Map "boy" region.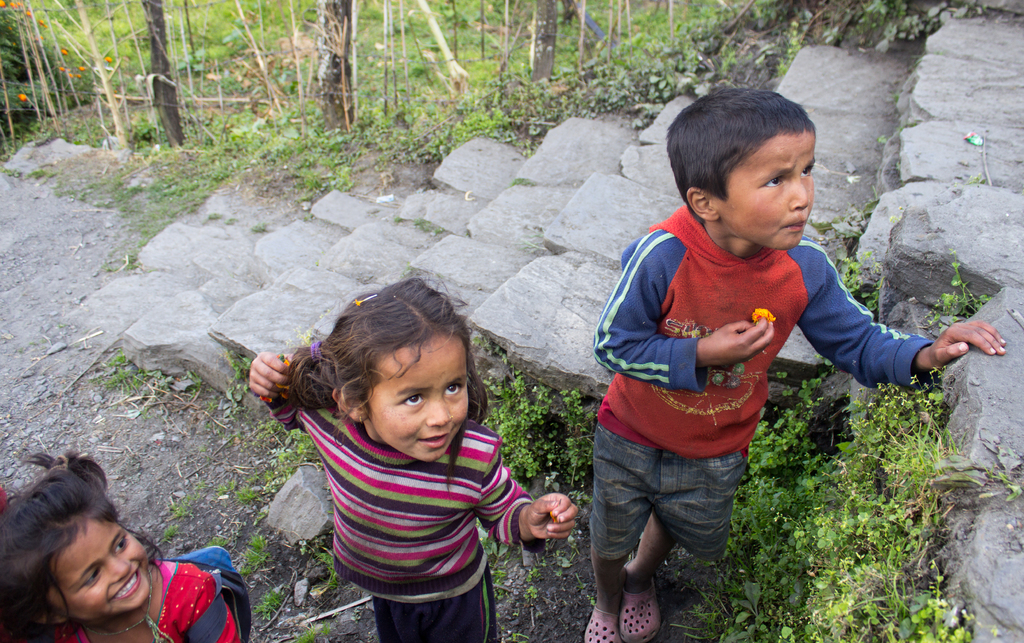
Mapped to {"x1": 544, "y1": 104, "x2": 911, "y2": 600}.
